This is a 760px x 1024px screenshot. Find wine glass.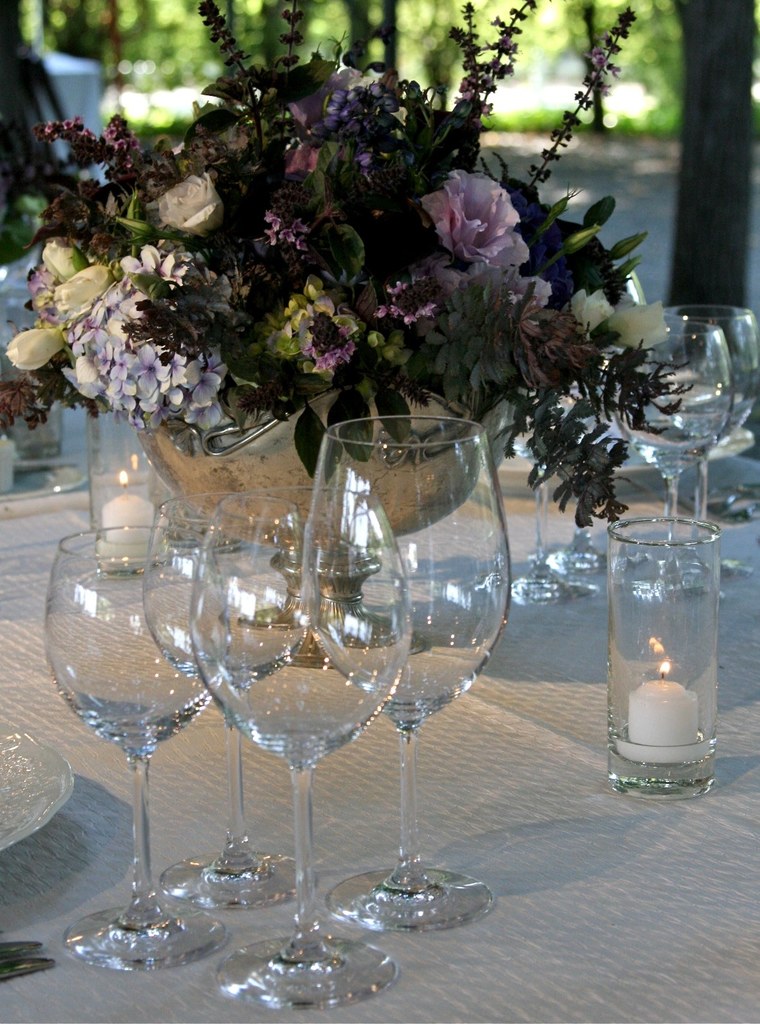
Bounding box: BBox(299, 414, 510, 925).
